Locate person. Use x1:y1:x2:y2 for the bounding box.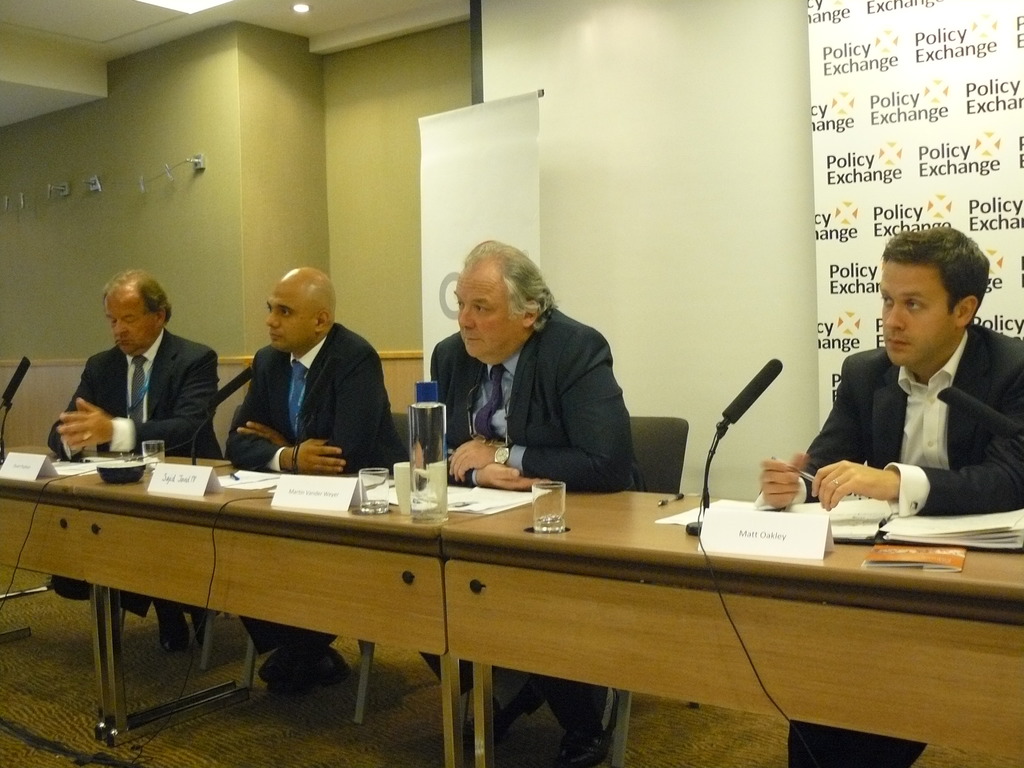
400:233:646:767.
